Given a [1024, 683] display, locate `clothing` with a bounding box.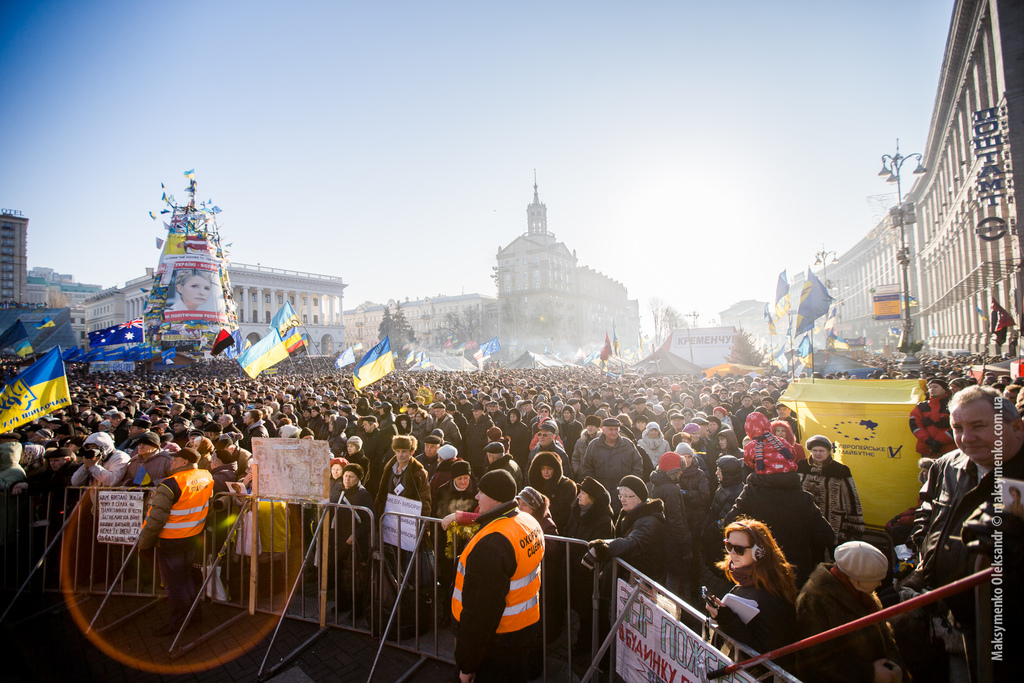
Located: (x1=192, y1=436, x2=218, y2=470).
